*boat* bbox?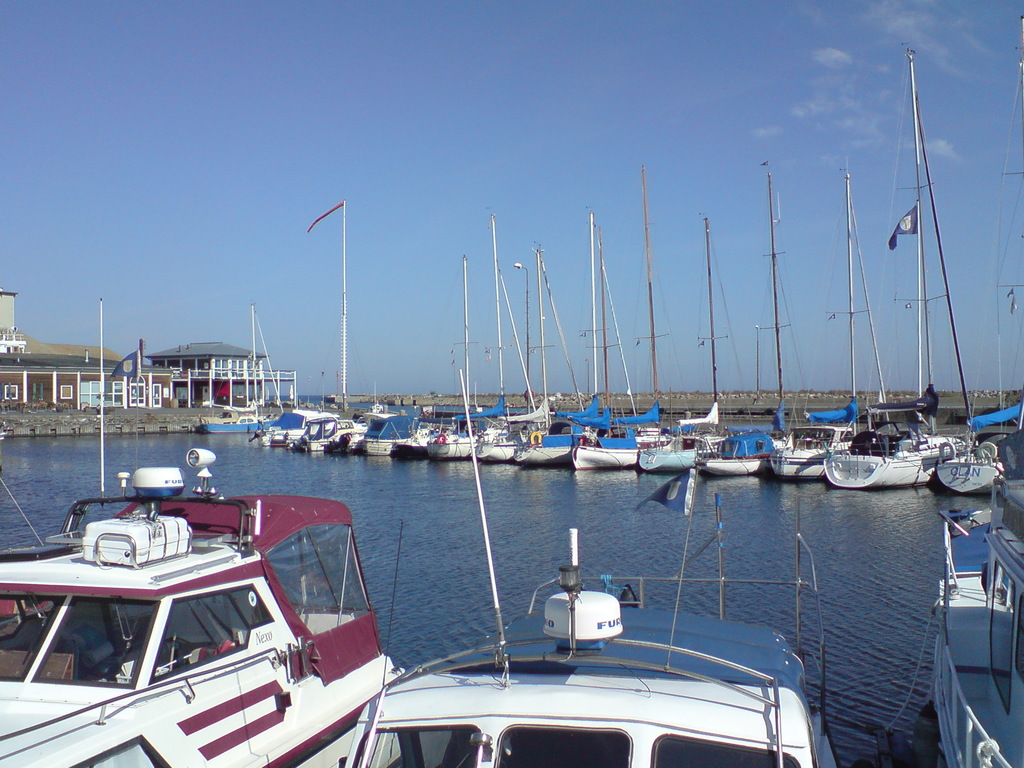
(568,177,686,470)
